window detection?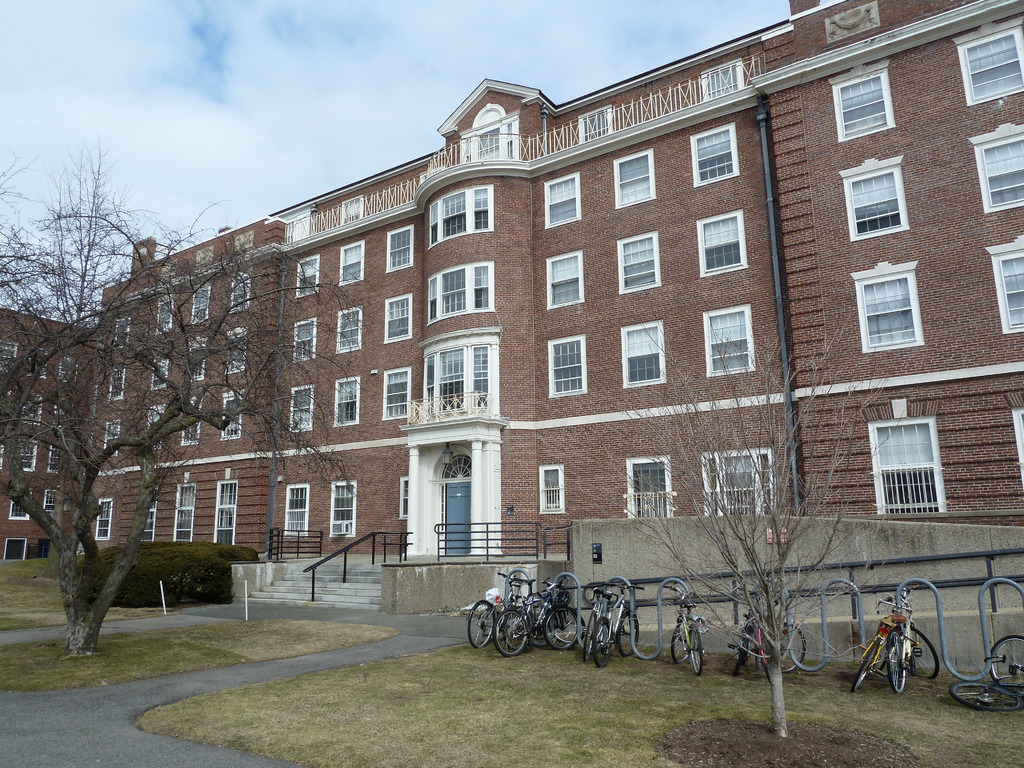
{"x1": 22, "y1": 394, "x2": 42, "y2": 420}
